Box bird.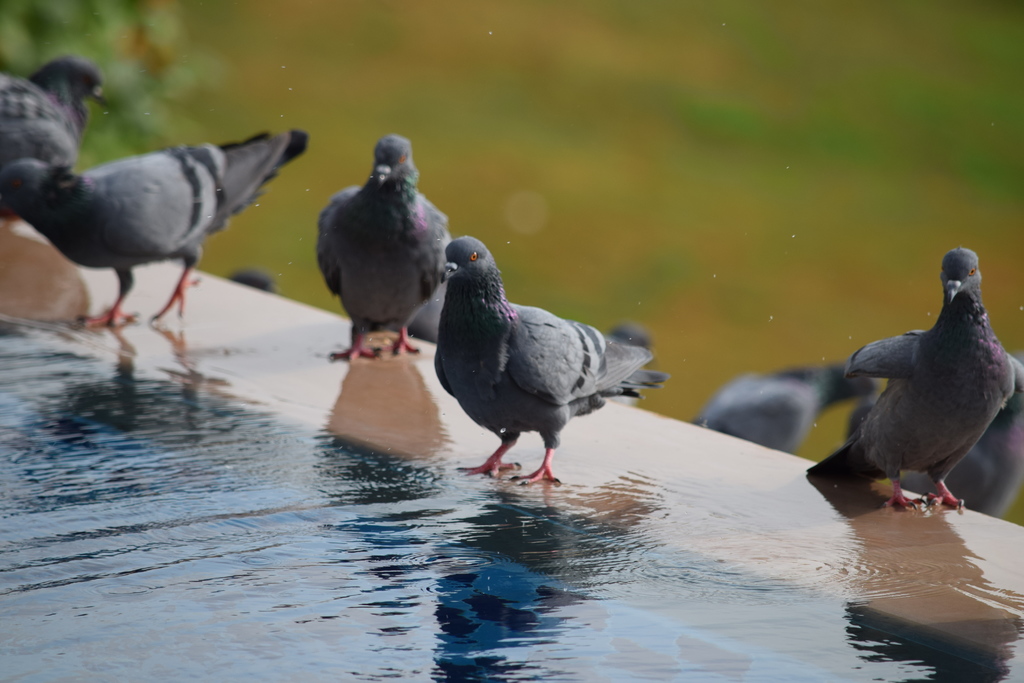
box=[0, 55, 114, 154].
